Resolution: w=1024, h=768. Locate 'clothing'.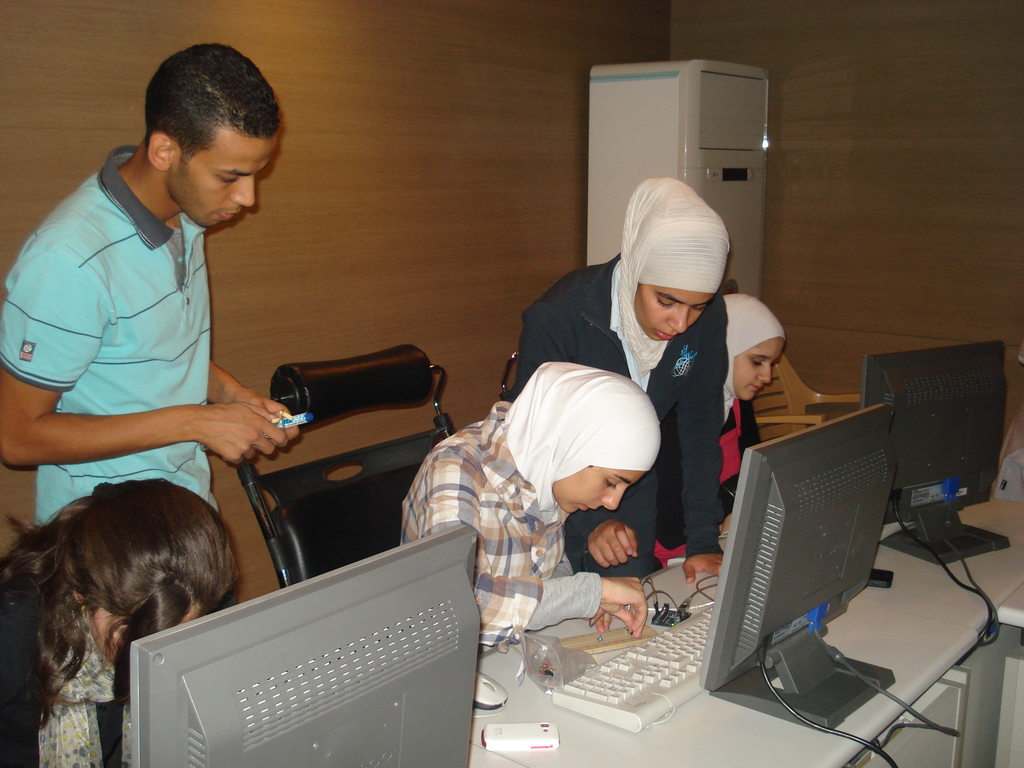
select_region(2, 634, 128, 765).
